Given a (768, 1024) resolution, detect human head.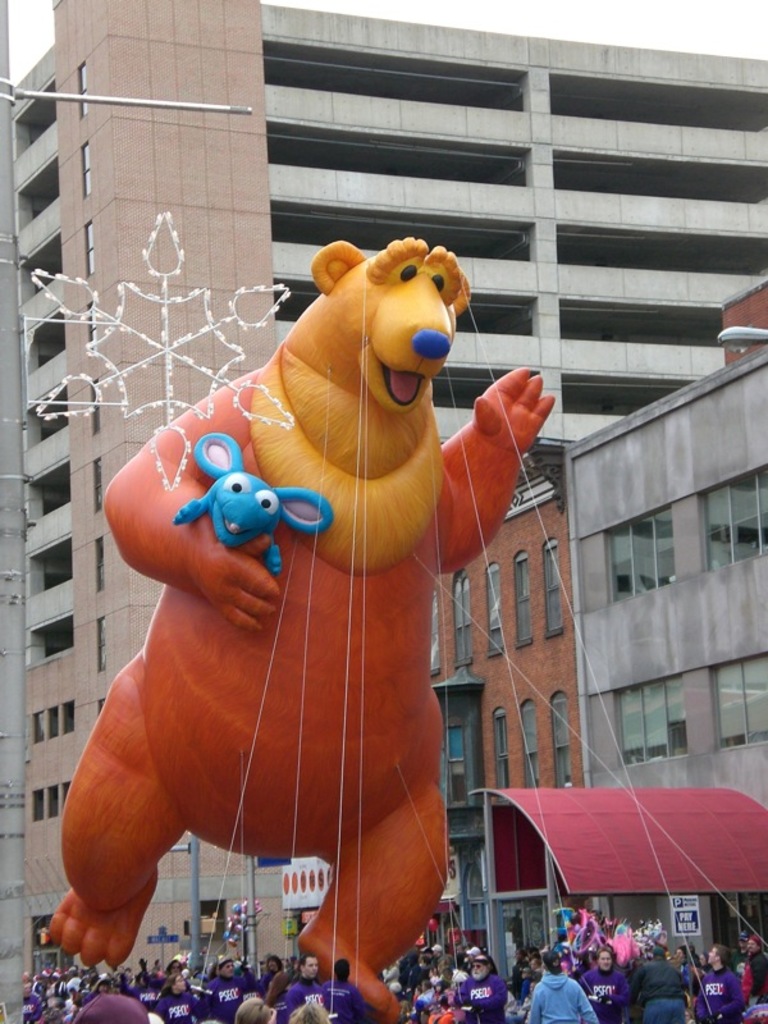
{"left": 701, "top": 946, "right": 728, "bottom": 969}.
